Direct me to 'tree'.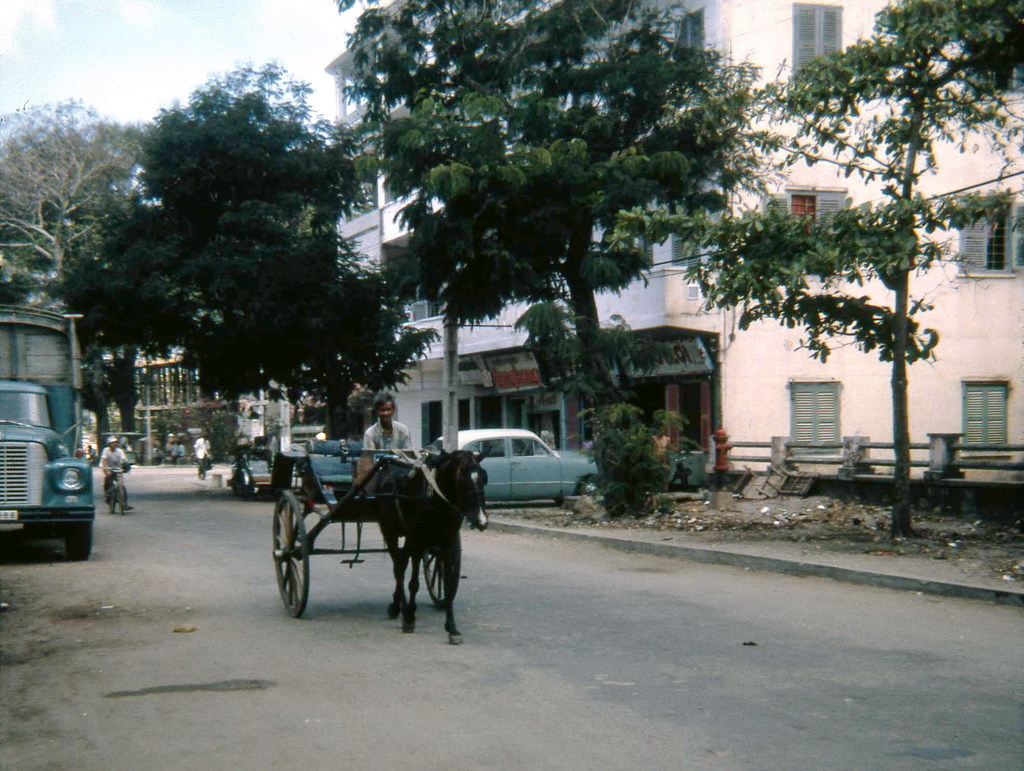
Direction: (x1=308, y1=0, x2=780, y2=507).
